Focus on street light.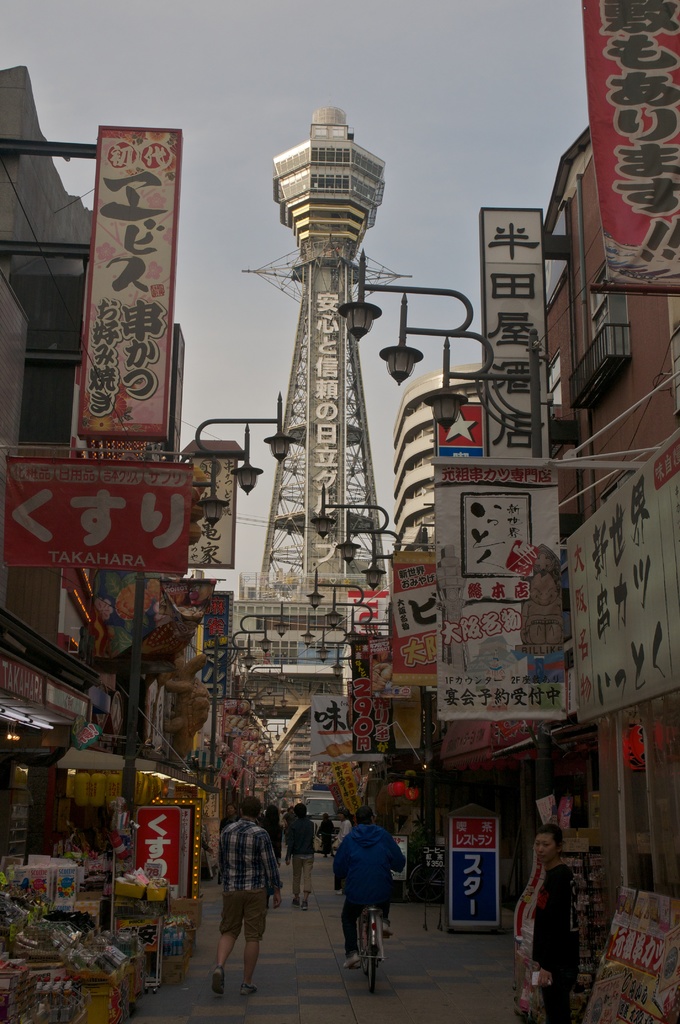
Focused at rect(301, 612, 362, 655).
